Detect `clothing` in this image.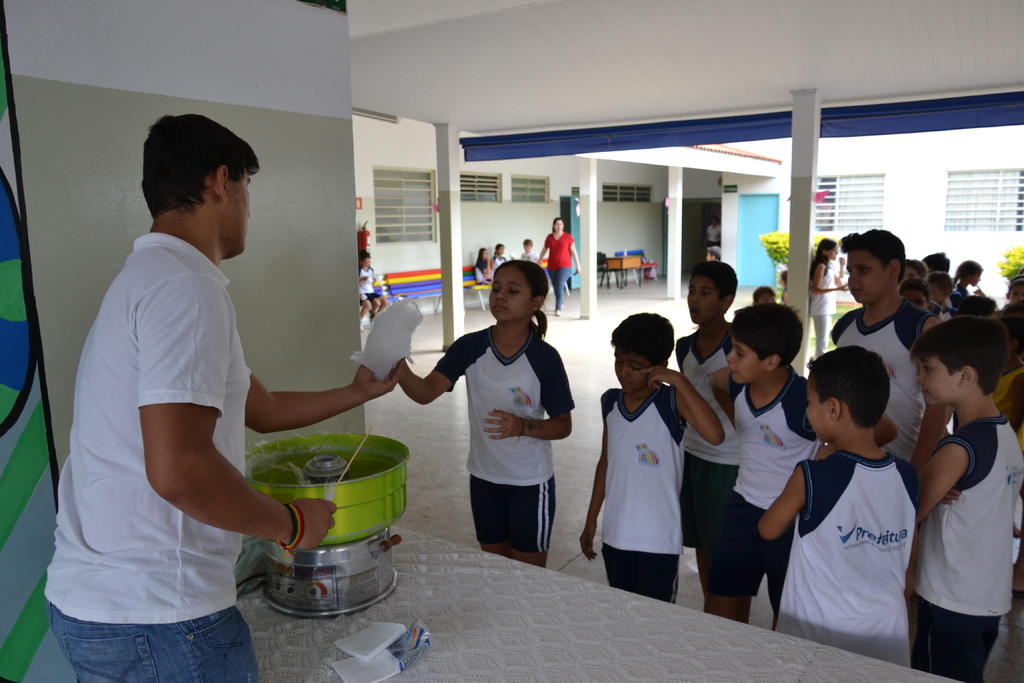
Detection: 520:248:541:264.
